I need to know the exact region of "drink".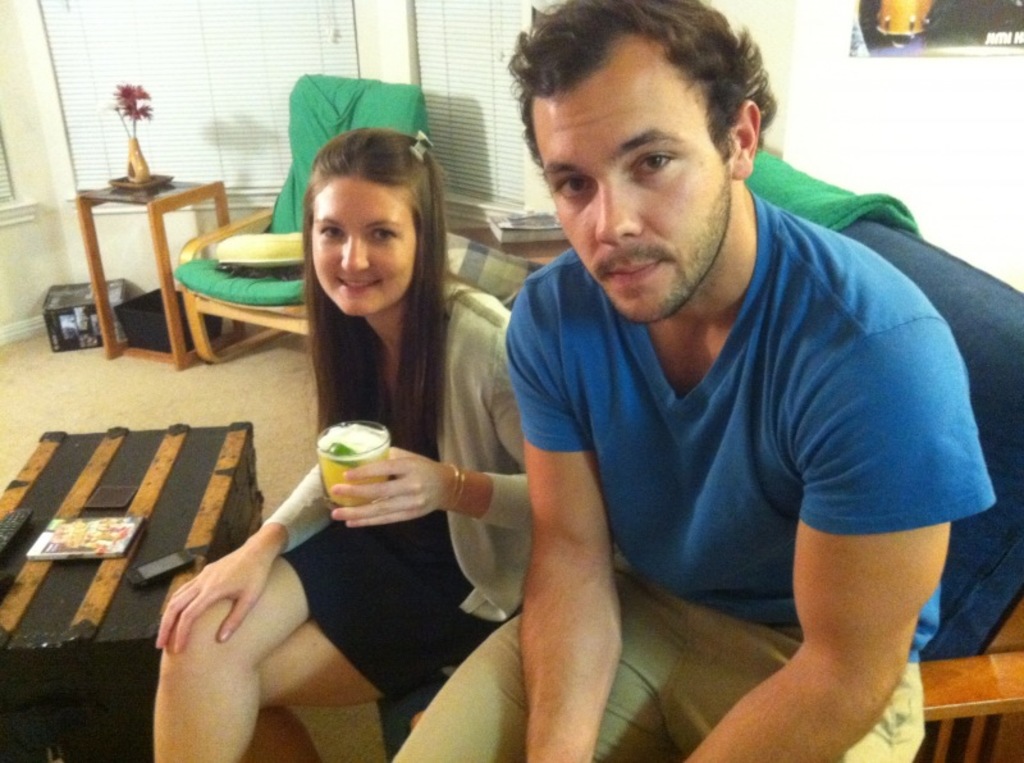
Region: [x1=316, y1=420, x2=390, y2=510].
